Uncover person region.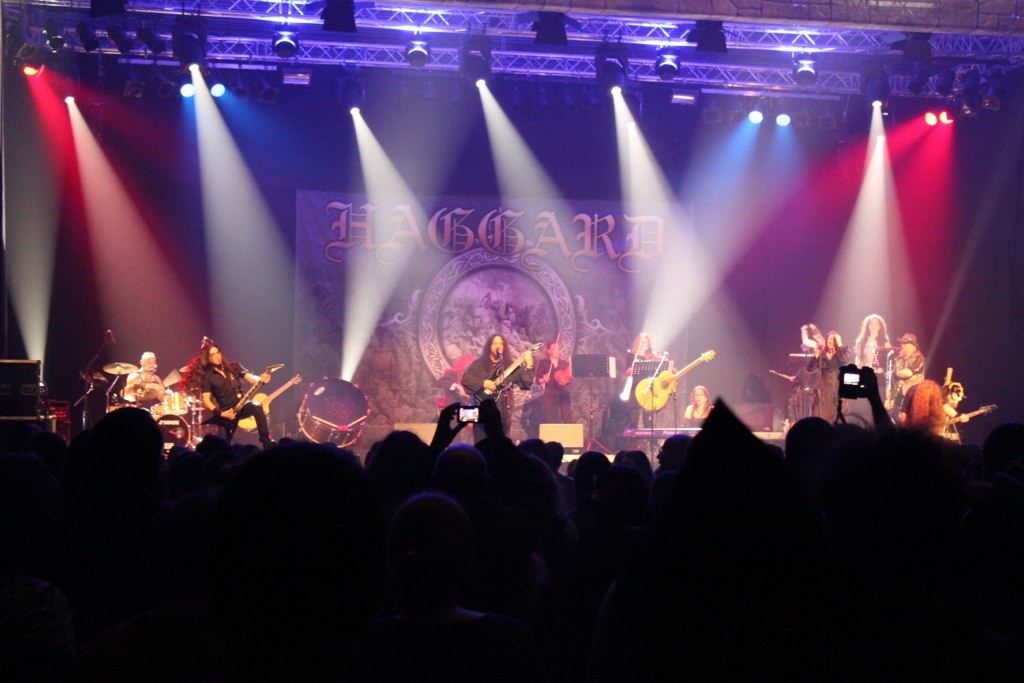
Uncovered: bbox(533, 340, 578, 426).
